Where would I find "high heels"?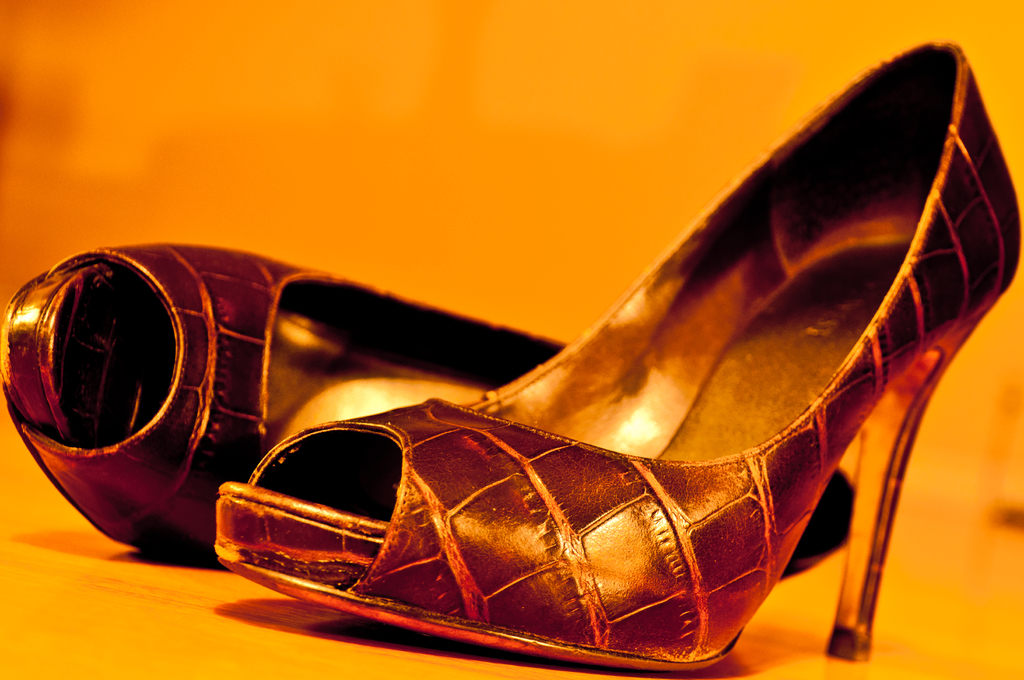
At detection(4, 245, 854, 583).
